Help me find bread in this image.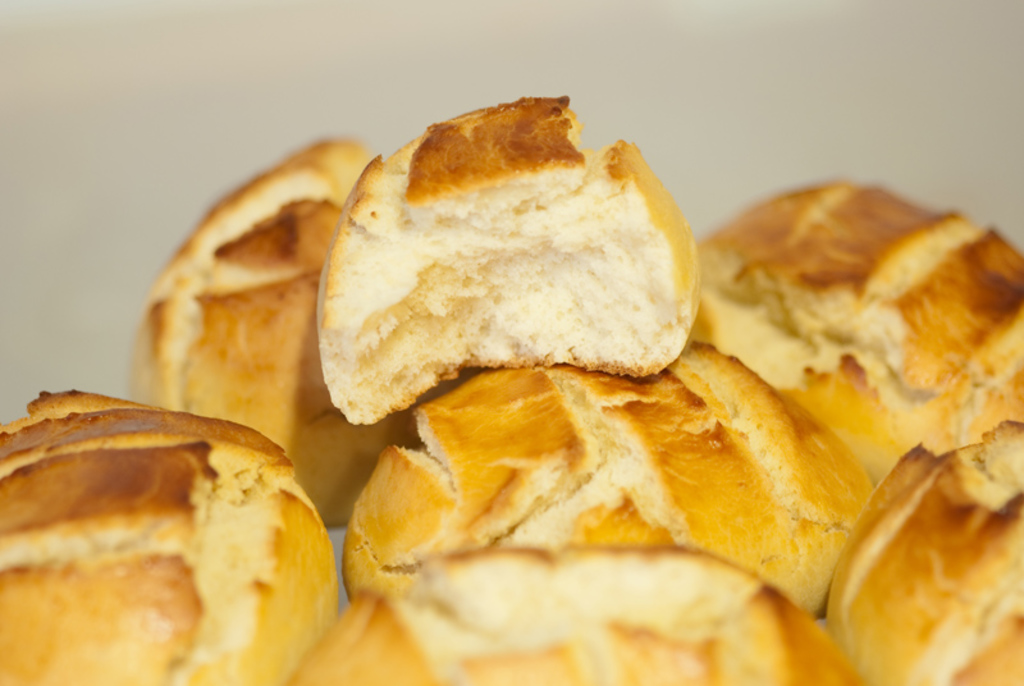
Found it: bbox=[311, 105, 704, 407].
